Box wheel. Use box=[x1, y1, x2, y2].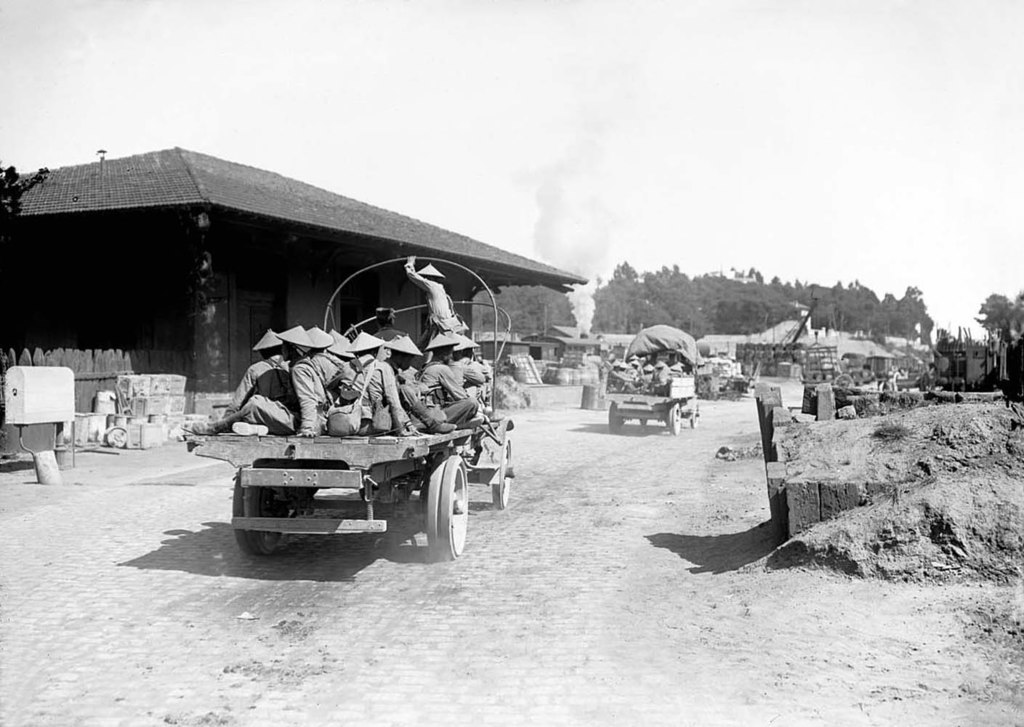
box=[604, 401, 621, 434].
